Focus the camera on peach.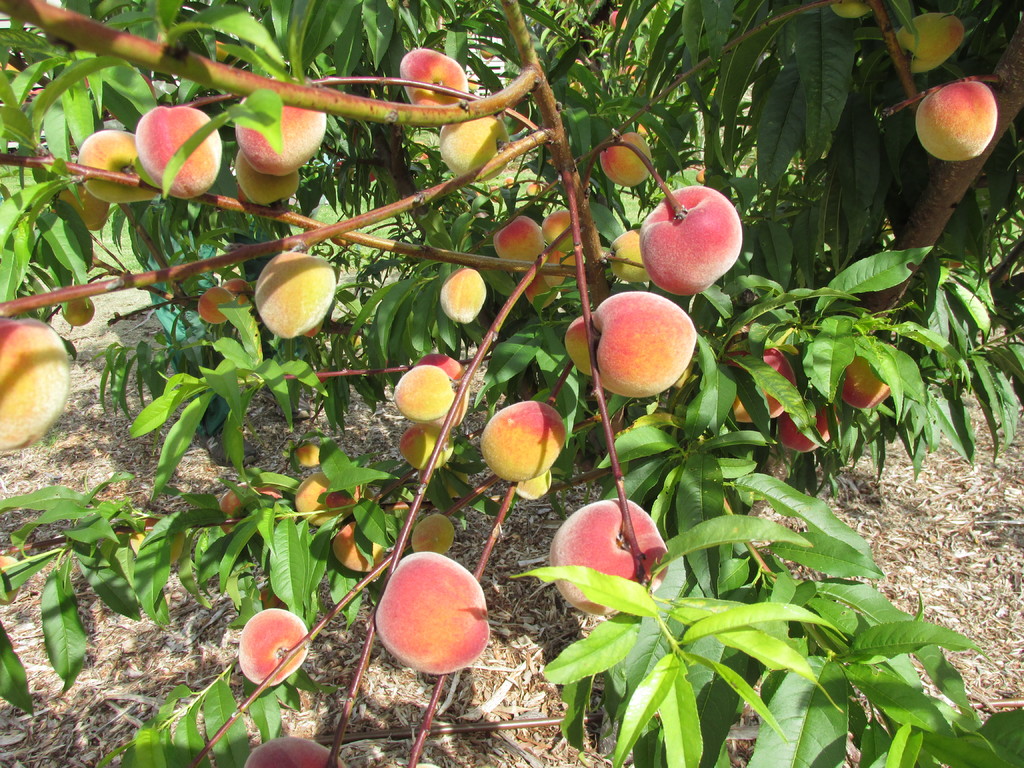
Focus region: crop(0, 556, 22, 602).
